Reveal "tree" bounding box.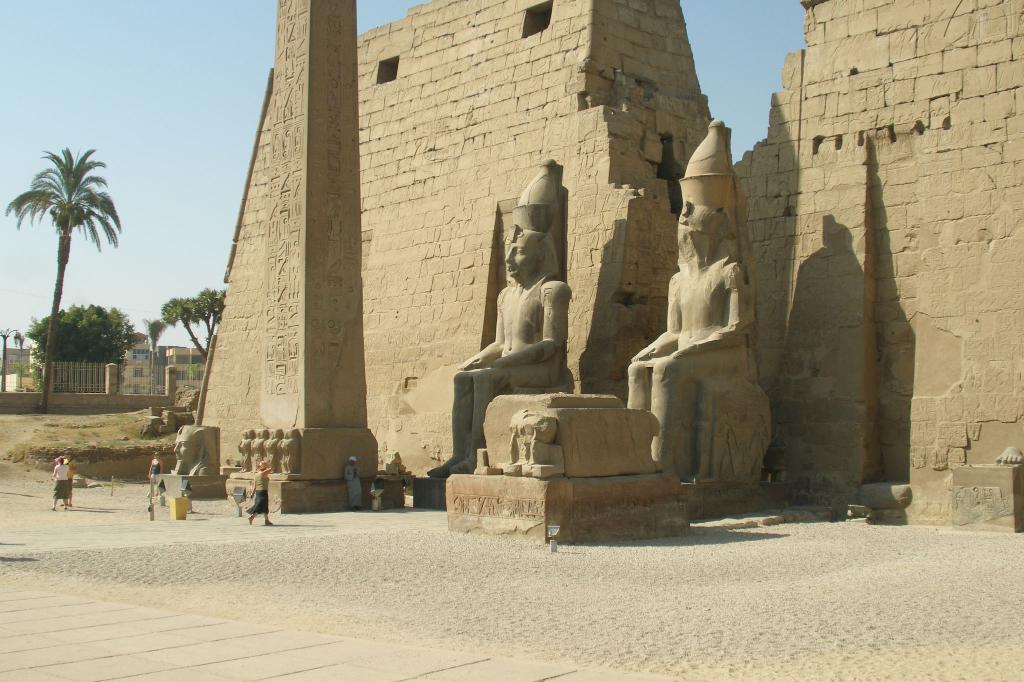
Revealed: [141,317,172,350].
